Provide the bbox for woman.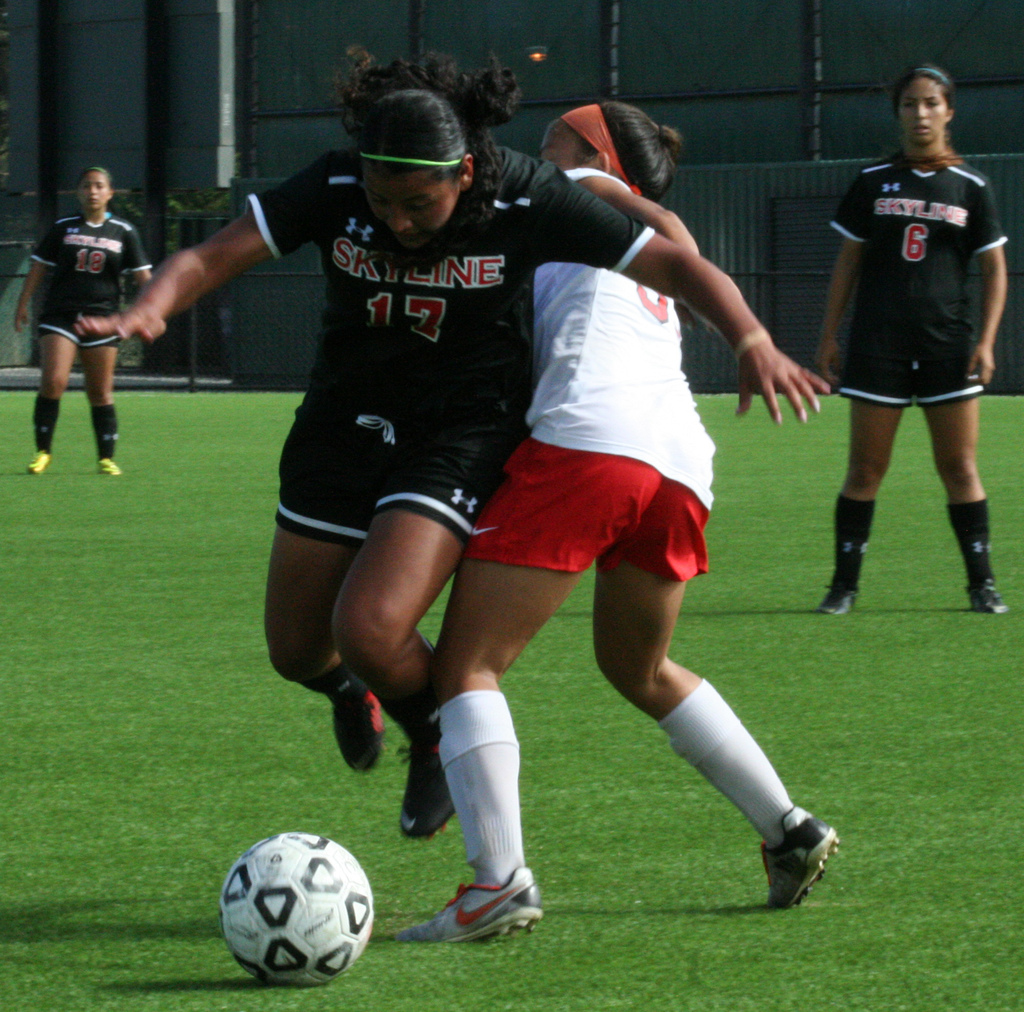
77/46/831/840.
